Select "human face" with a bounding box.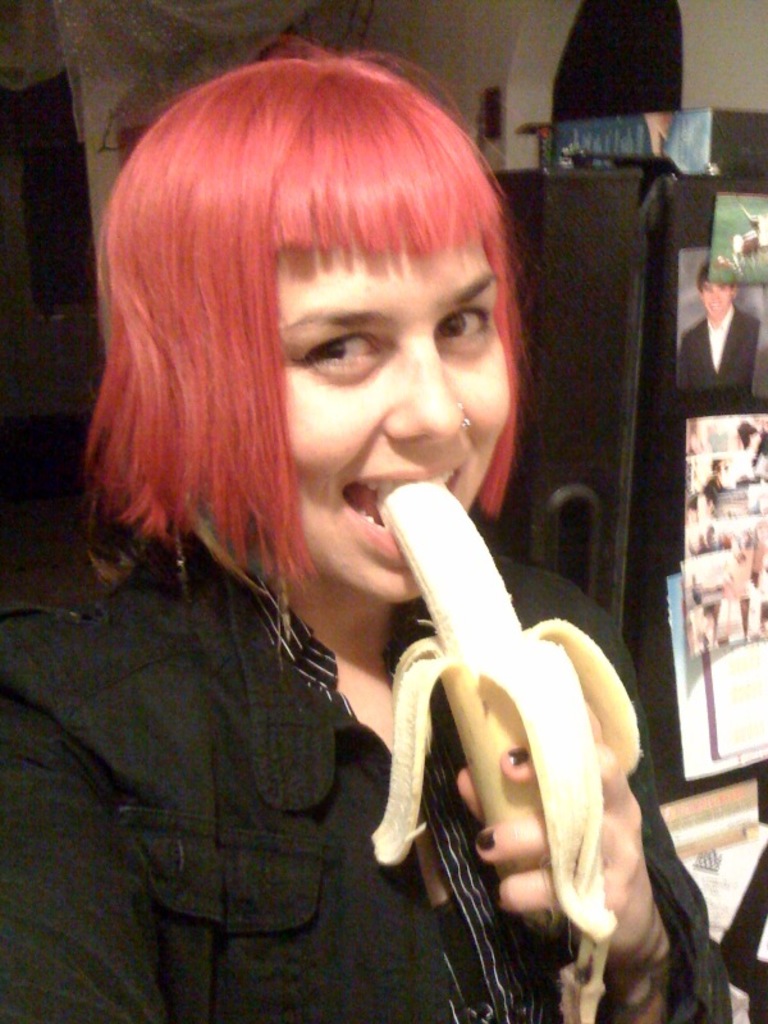
bbox(696, 269, 735, 325).
